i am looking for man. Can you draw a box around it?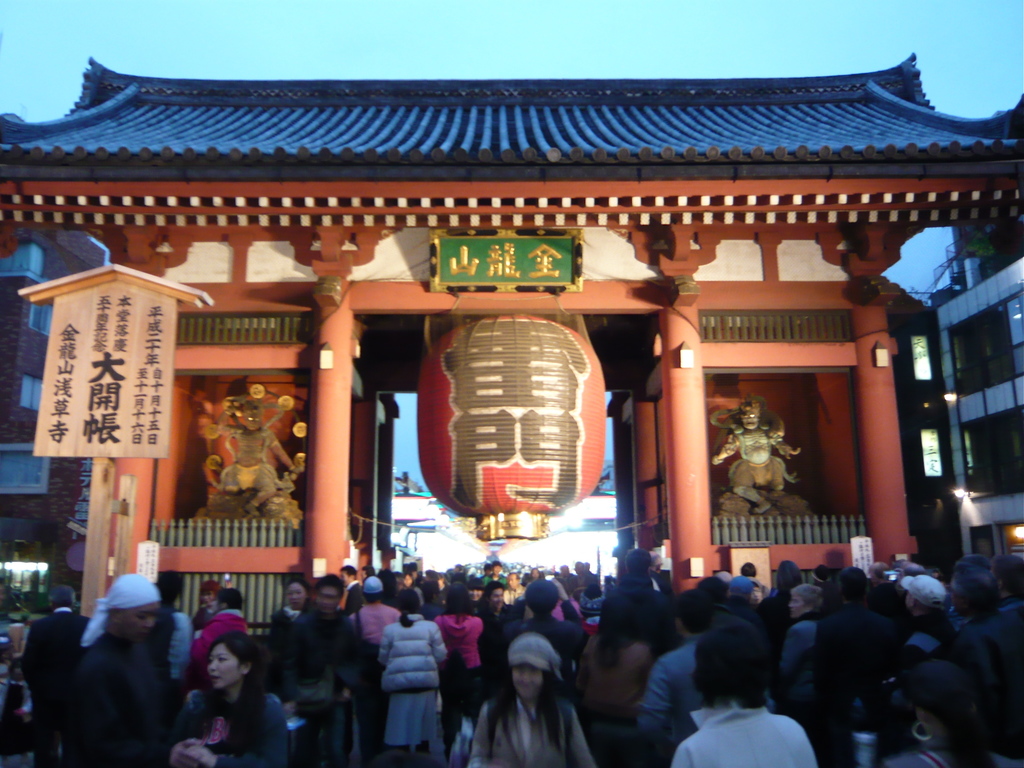
Sure, the bounding box is rect(23, 588, 90, 767).
